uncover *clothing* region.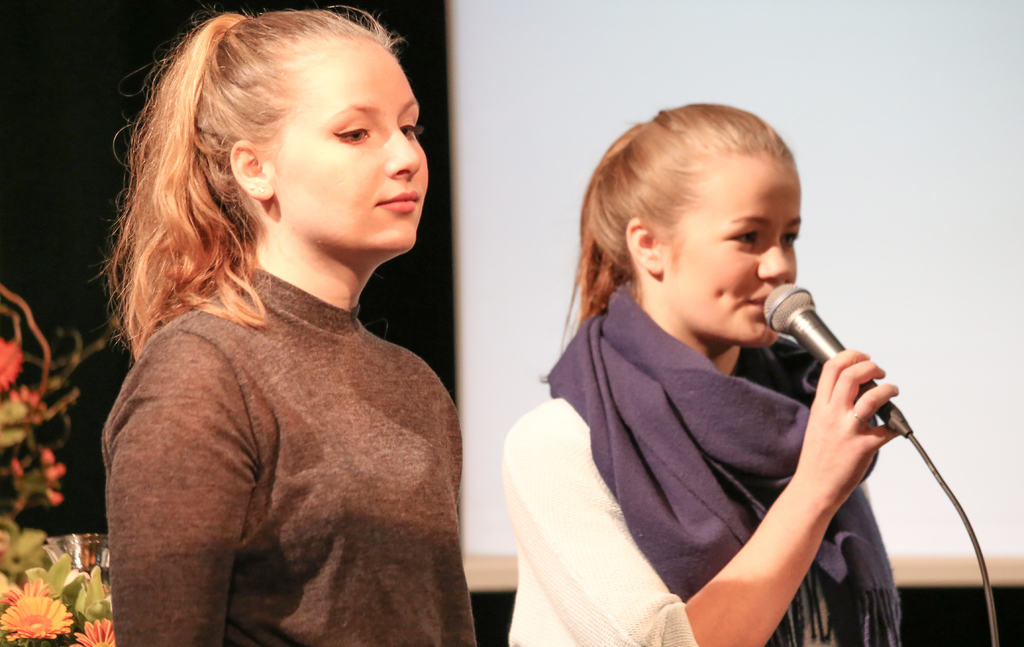
Uncovered: [98,188,482,646].
